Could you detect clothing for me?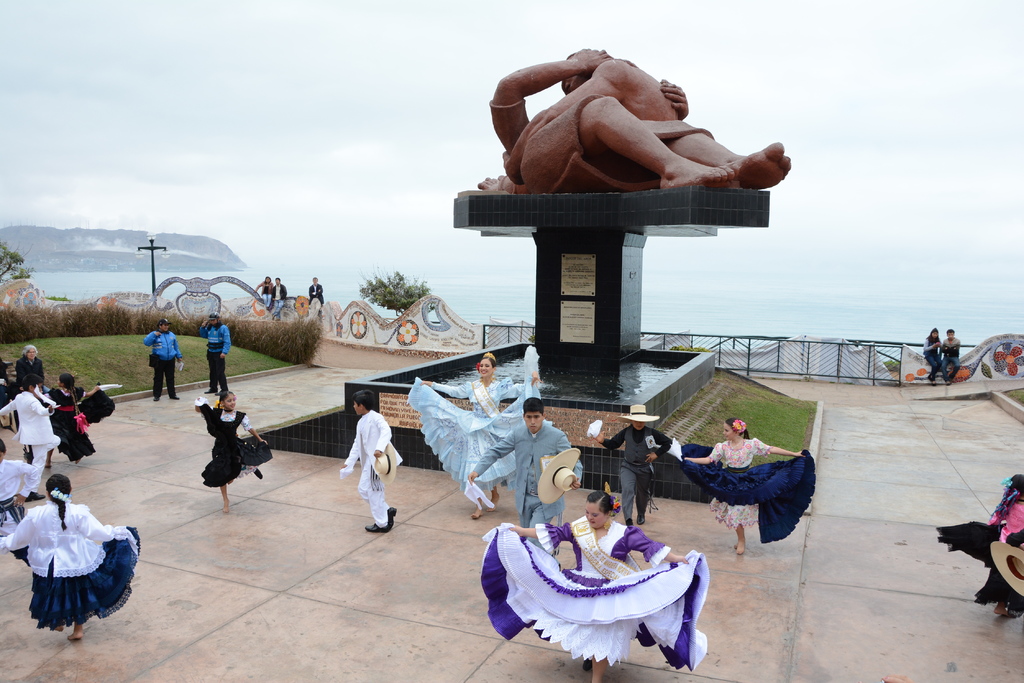
Detection result: [0, 499, 145, 627].
